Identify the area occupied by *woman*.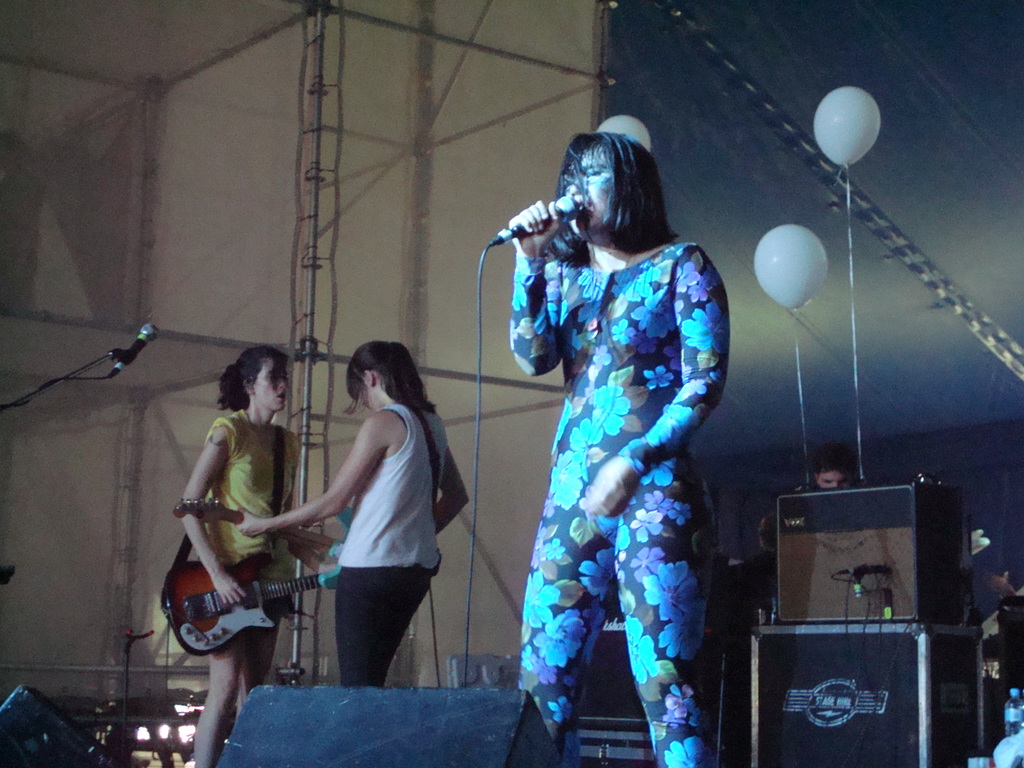
Area: (173,331,310,767).
